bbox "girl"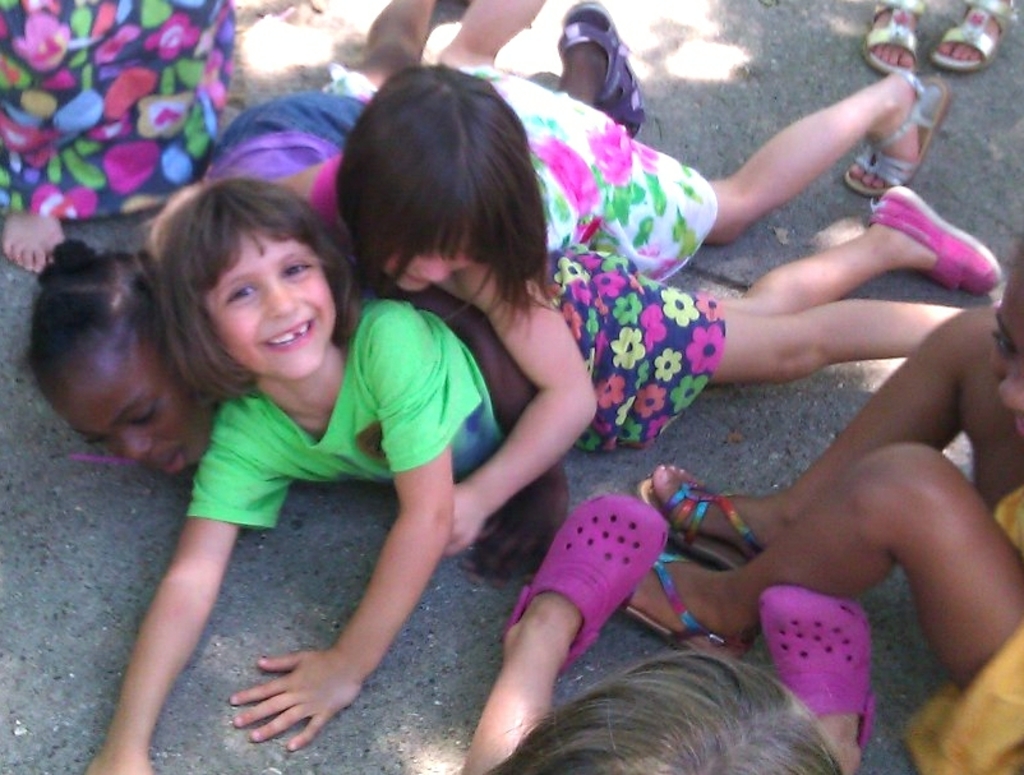
(29,0,435,489)
